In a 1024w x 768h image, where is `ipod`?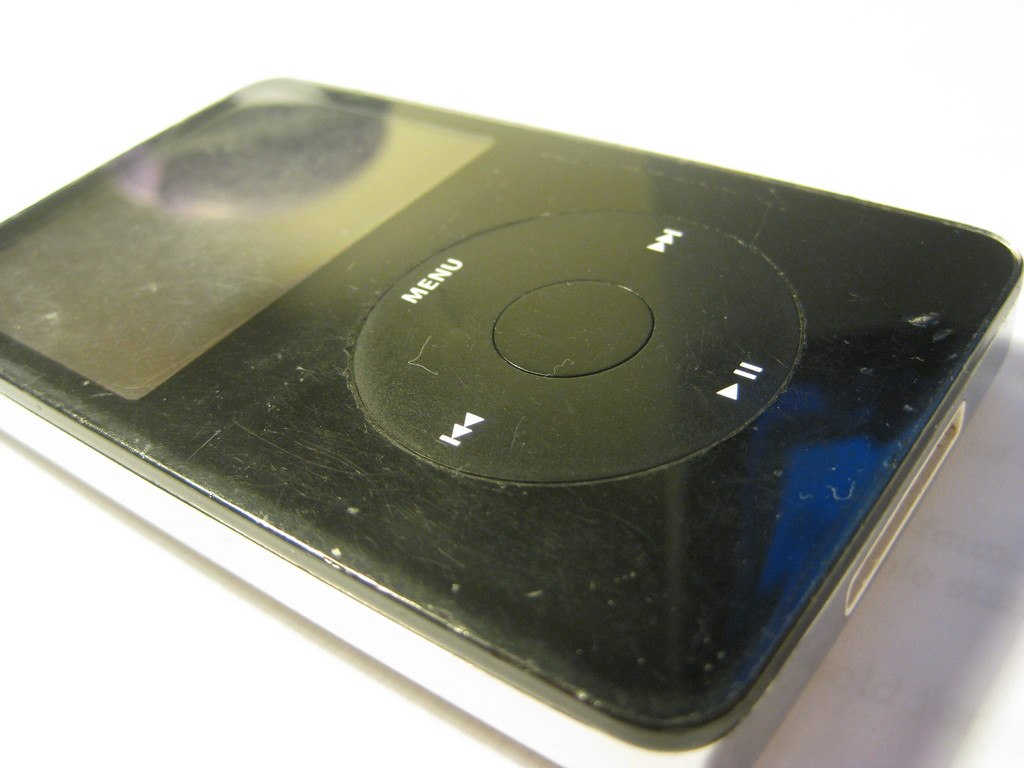
box=[0, 5, 1023, 767].
